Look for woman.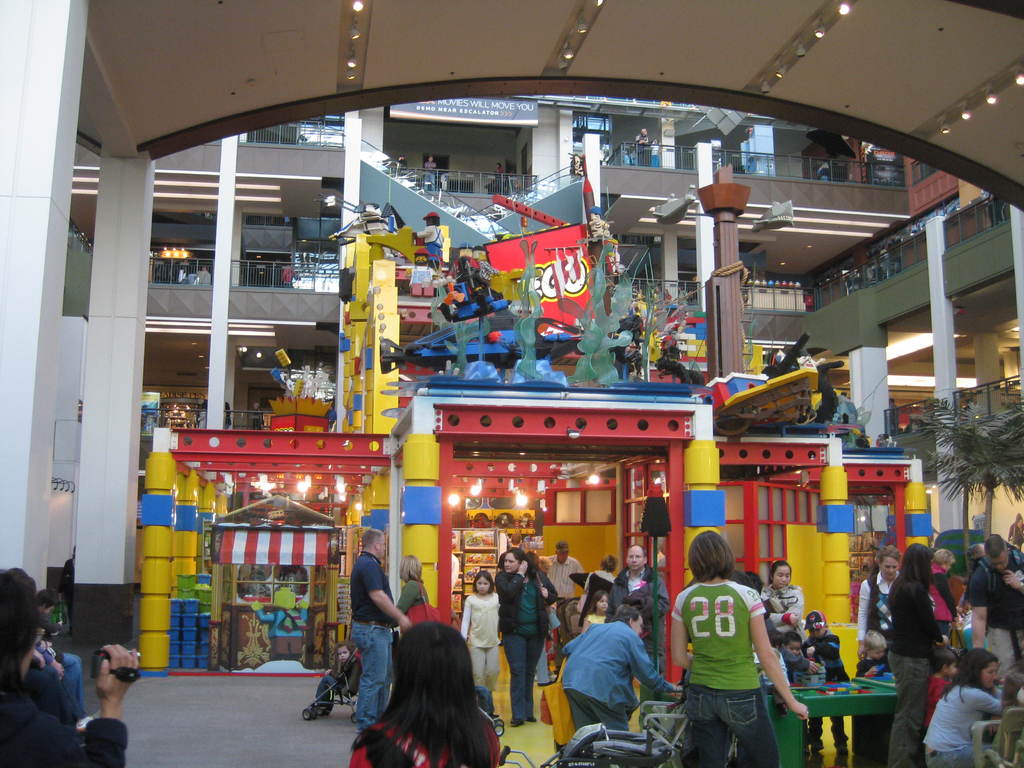
Found: {"left": 664, "top": 288, "right": 671, "bottom": 304}.
